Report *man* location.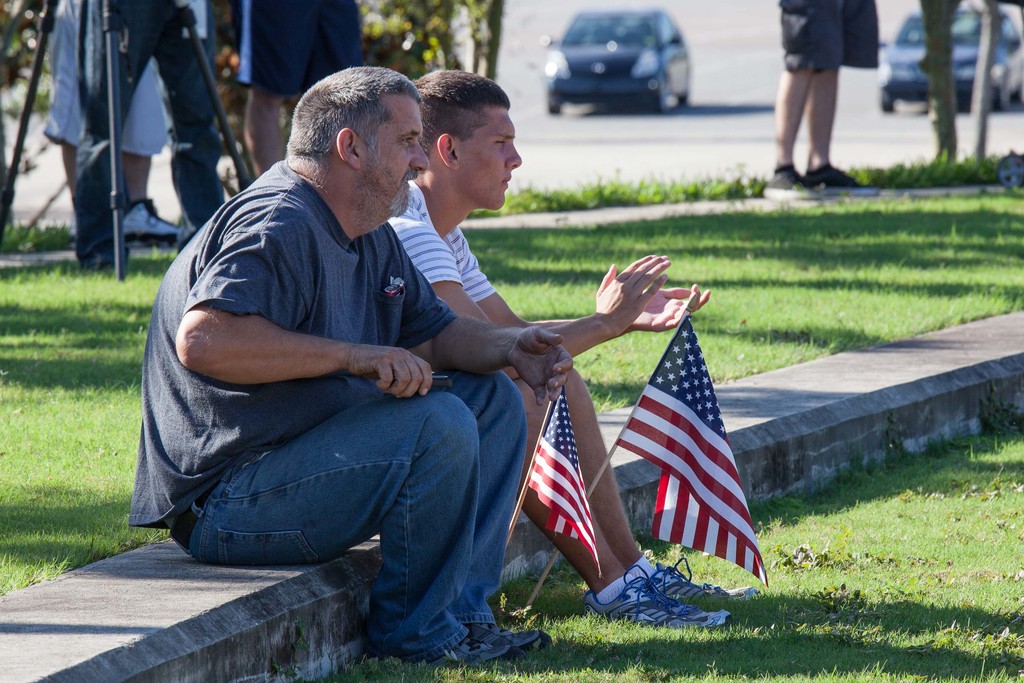
Report: locate(385, 69, 735, 625).
